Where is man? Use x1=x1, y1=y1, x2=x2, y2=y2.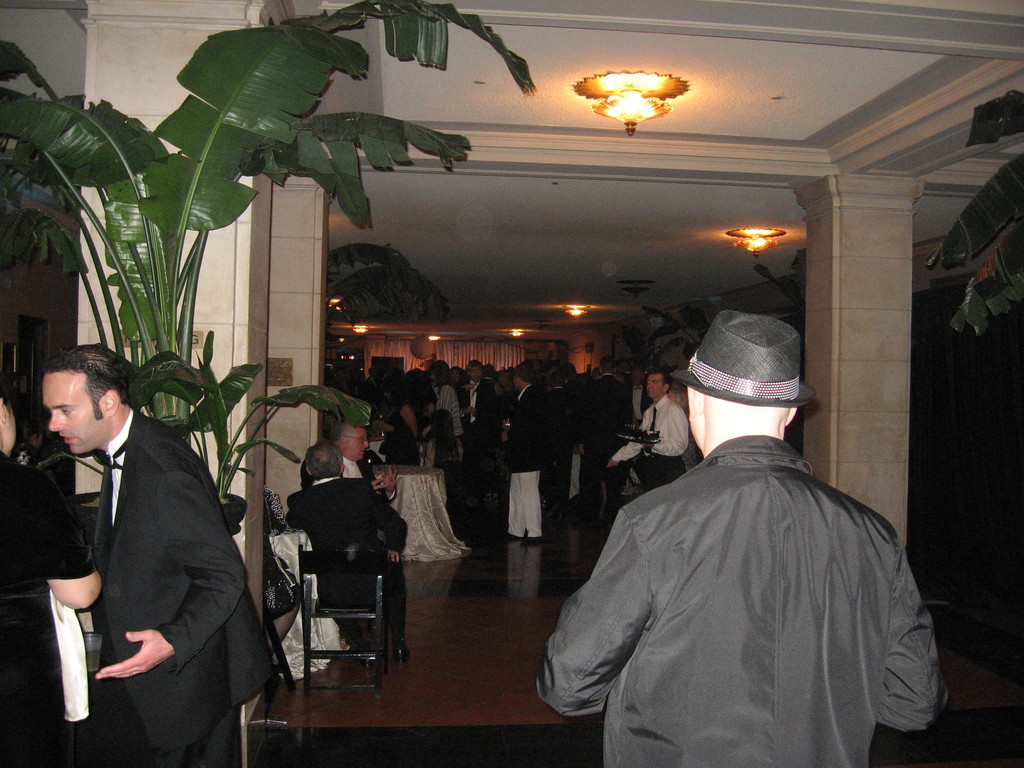
x1=335, y1=418, x2=429, y2=572.
